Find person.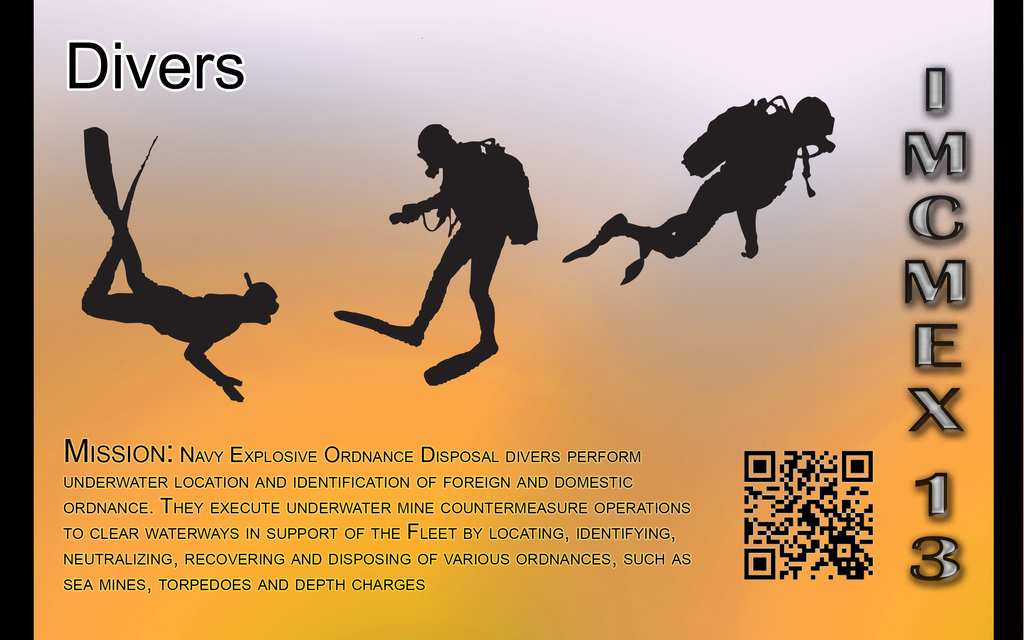
334/122/535/385.
